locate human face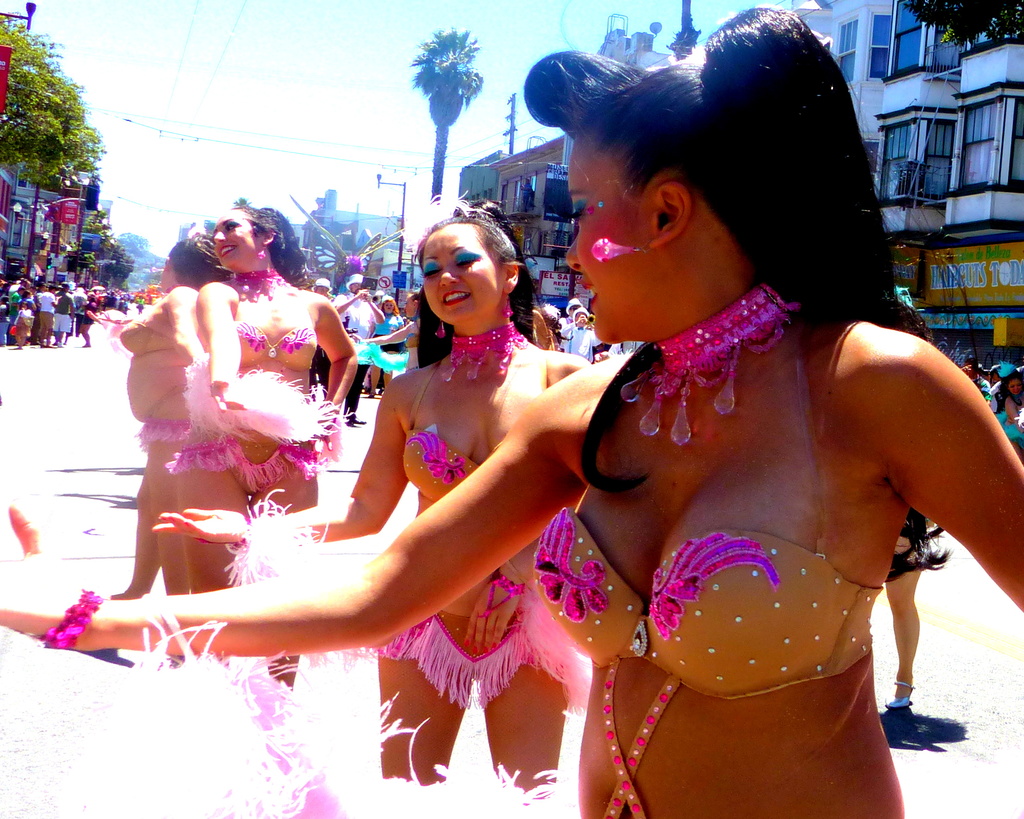
detection(153, 250, 176, 296)
